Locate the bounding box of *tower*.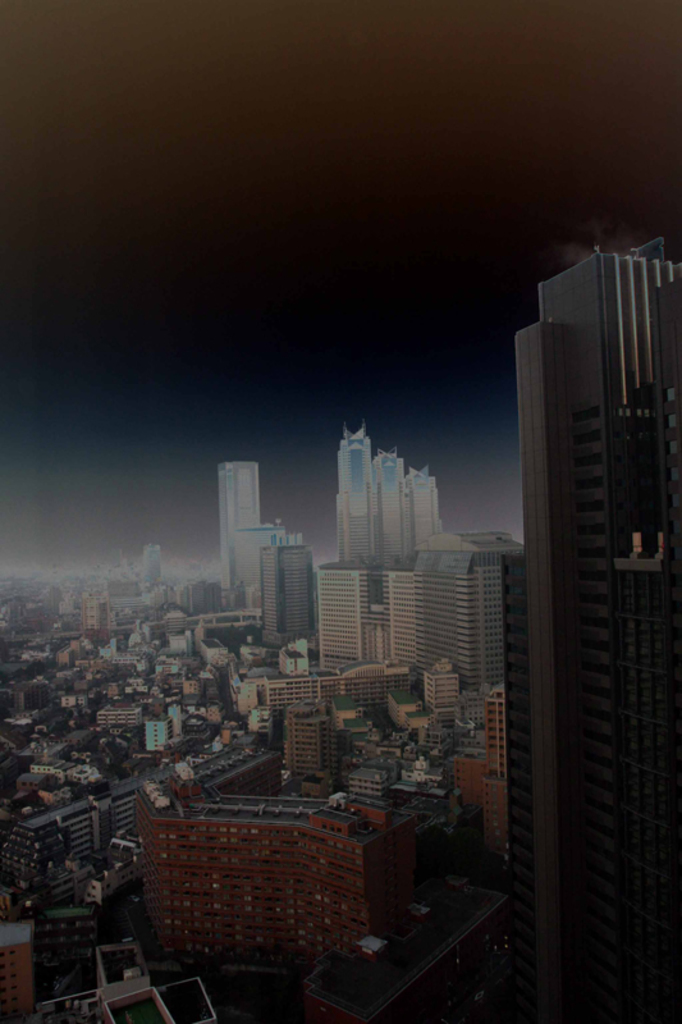
Bounding box: select_region(139, 543, 168, 598).
